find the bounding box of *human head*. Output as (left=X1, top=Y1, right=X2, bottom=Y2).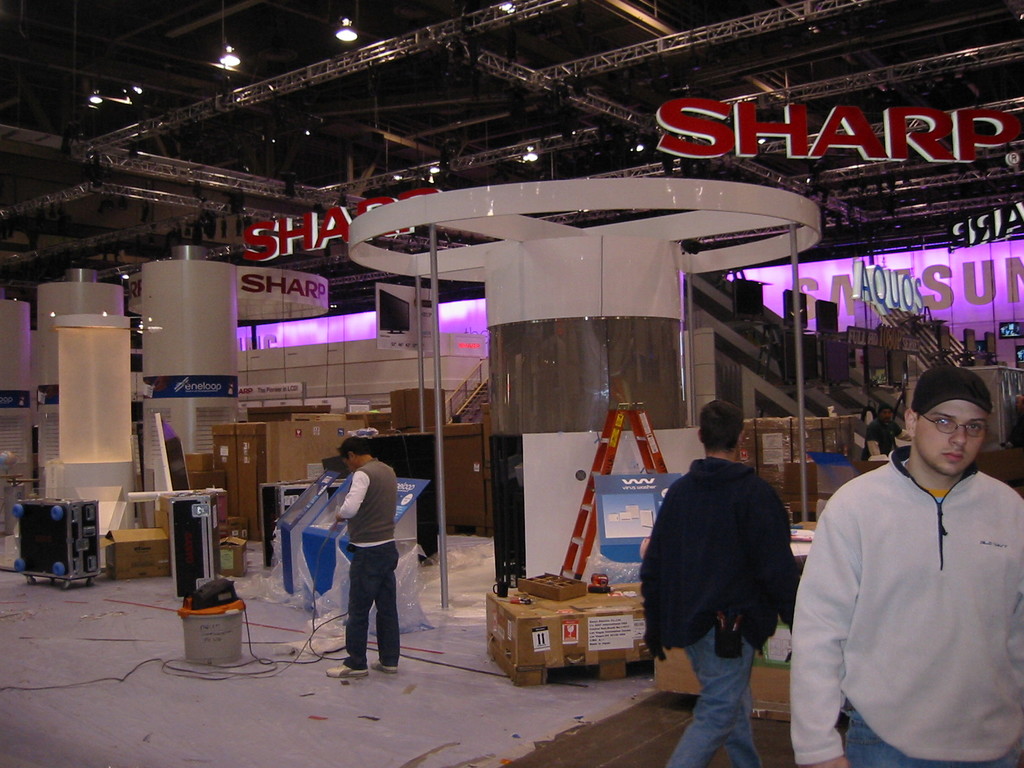
(left=698, top=398, right=747, bottom=458).
